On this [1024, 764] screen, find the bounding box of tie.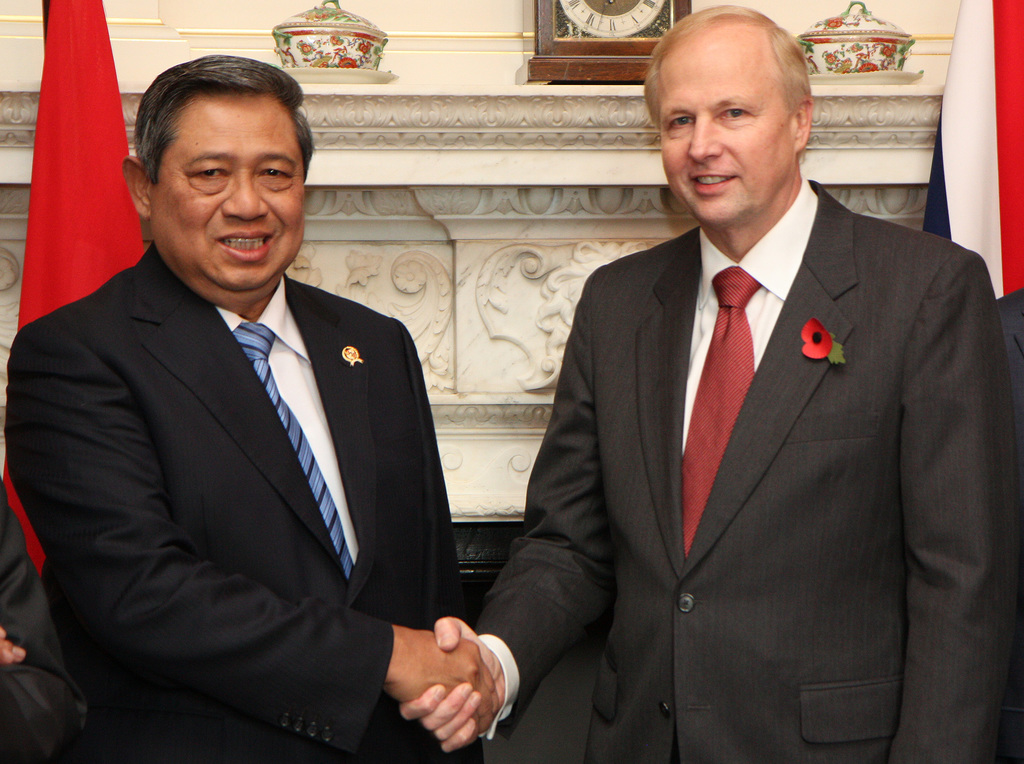
Bounding box: 231,318,356,592.
